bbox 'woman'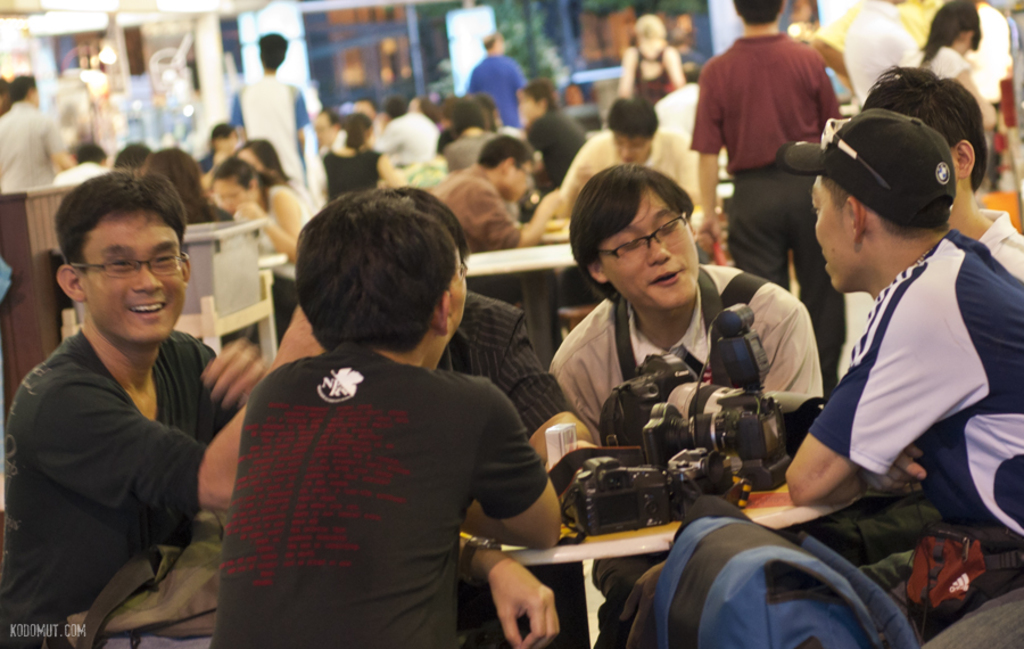
[left=207, top=159, right=315, bottom=350]
